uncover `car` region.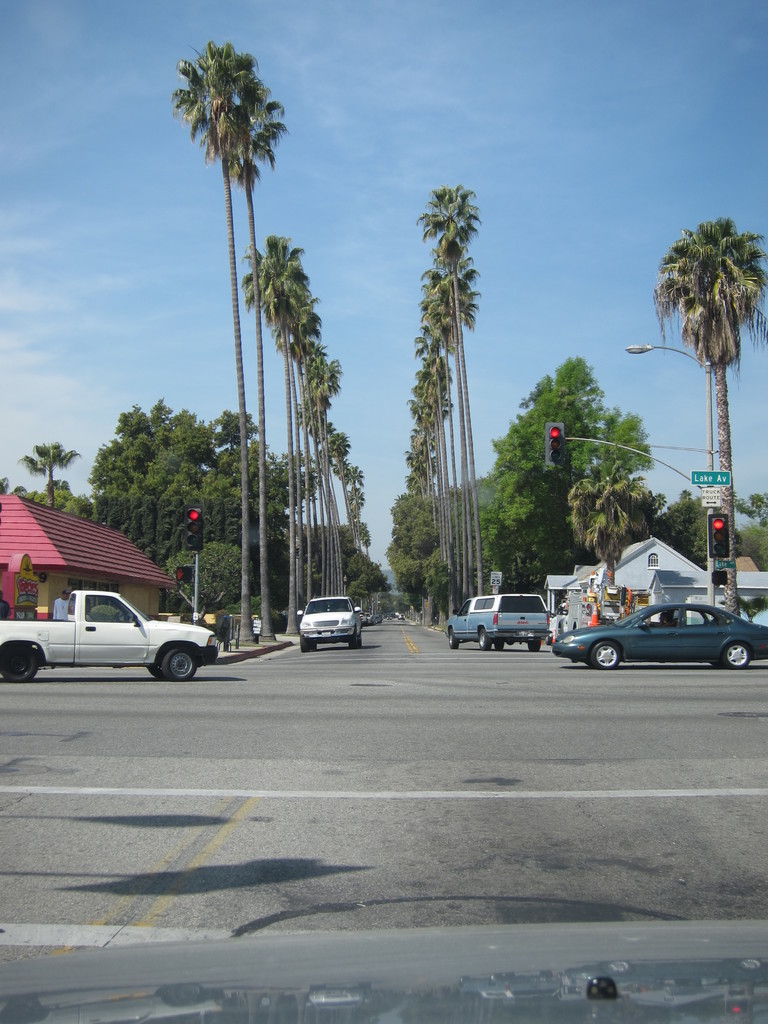
Uncovered: 551 600 767 673.
